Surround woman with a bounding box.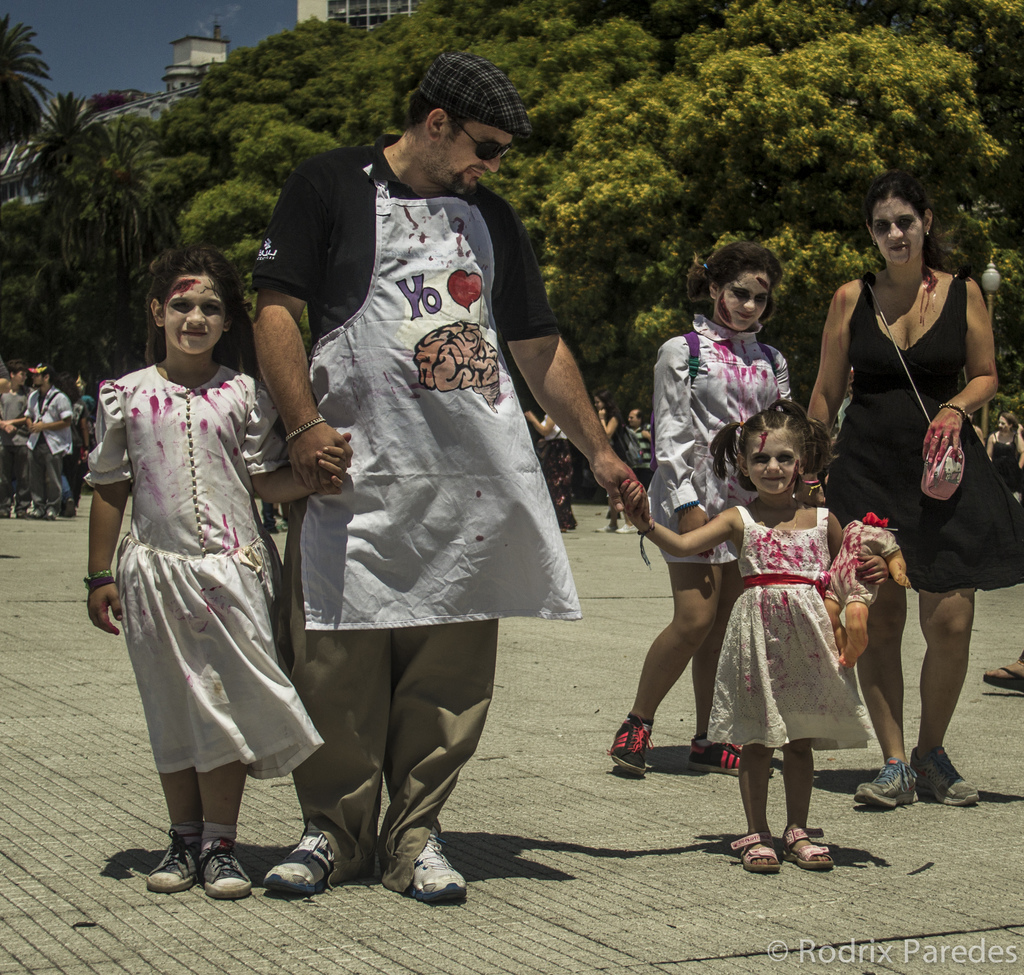
(822,159,993,803).
